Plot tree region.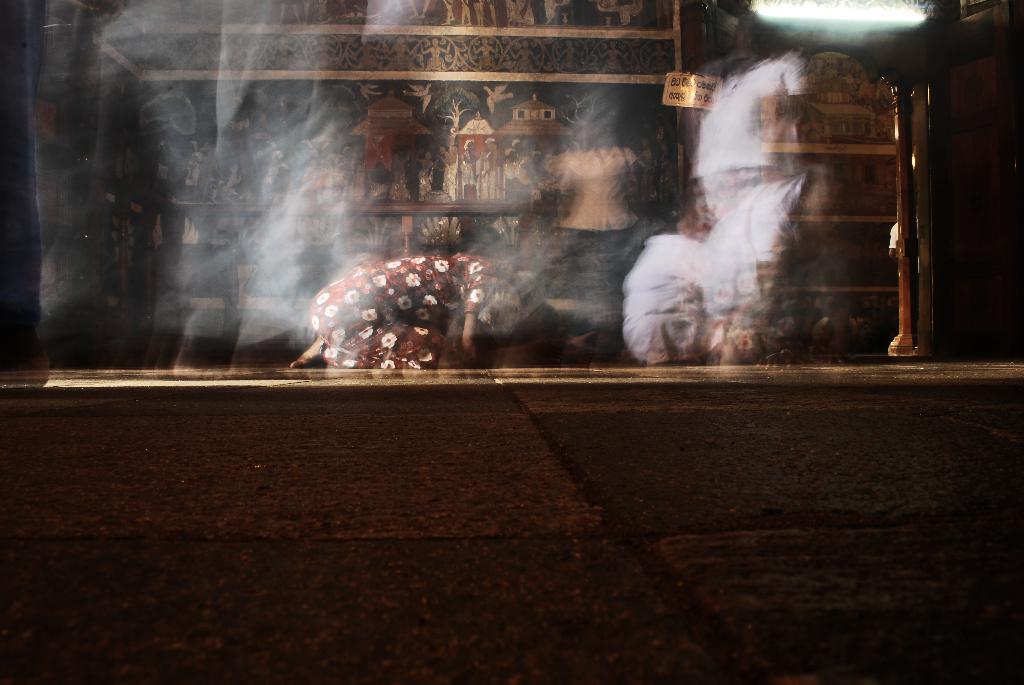
Plotted at 554:74:625:148.
